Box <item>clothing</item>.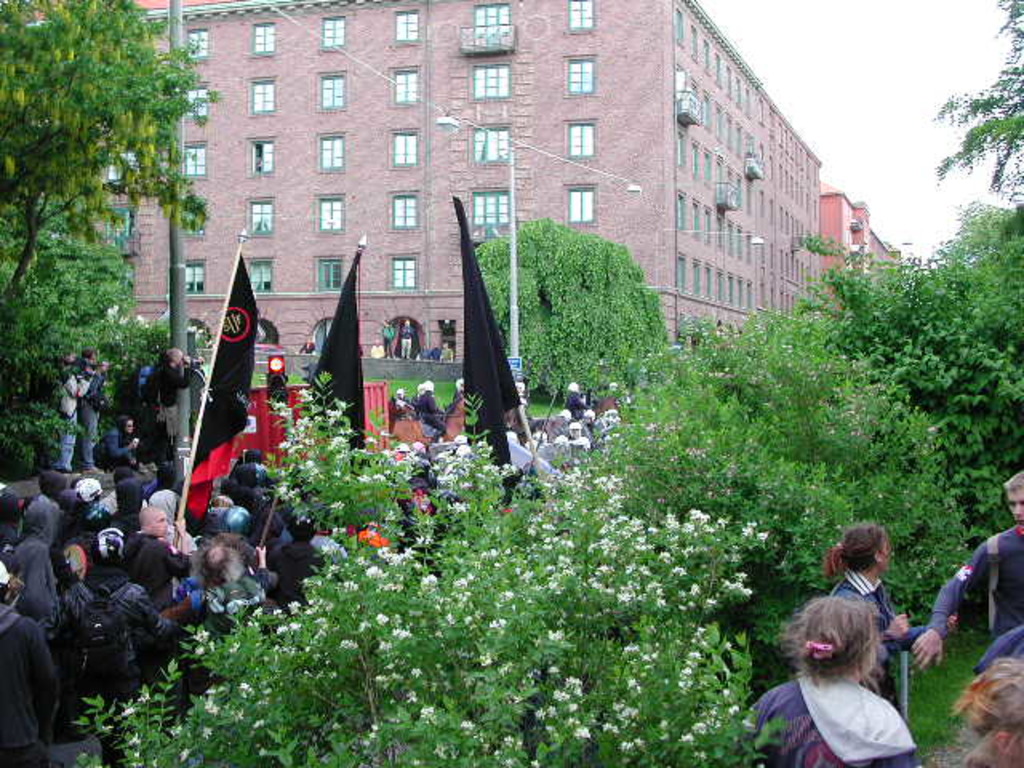
53, 368, 82, 466.
